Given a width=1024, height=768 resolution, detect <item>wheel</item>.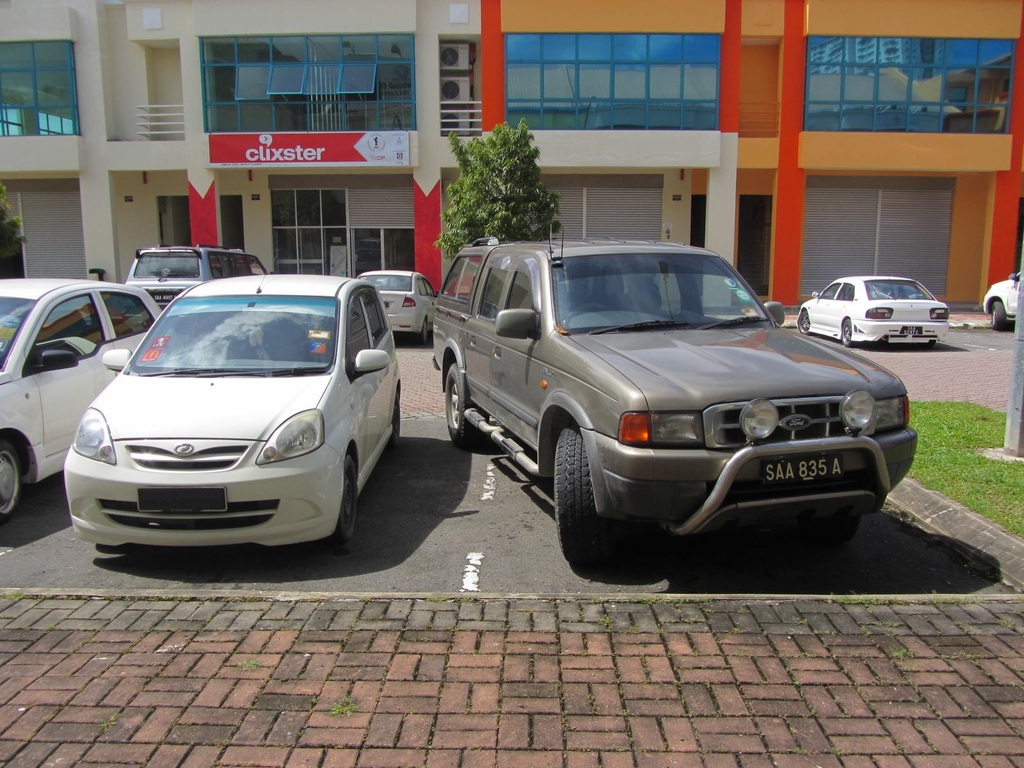
detection(801, 512, 864, 549).
